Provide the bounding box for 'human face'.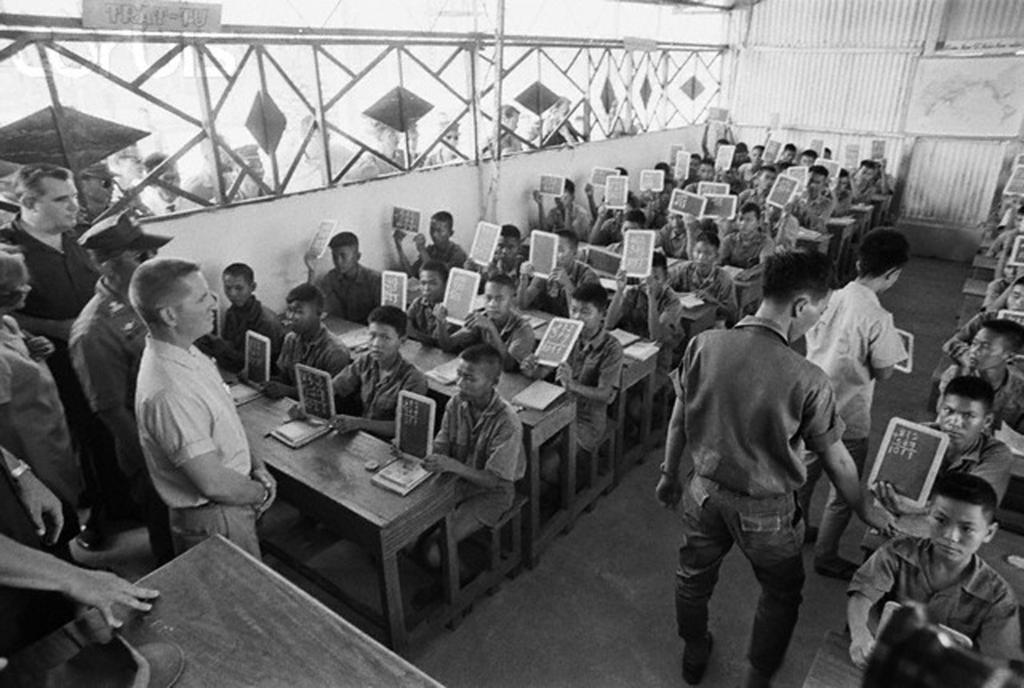
[13,267,28,312].
